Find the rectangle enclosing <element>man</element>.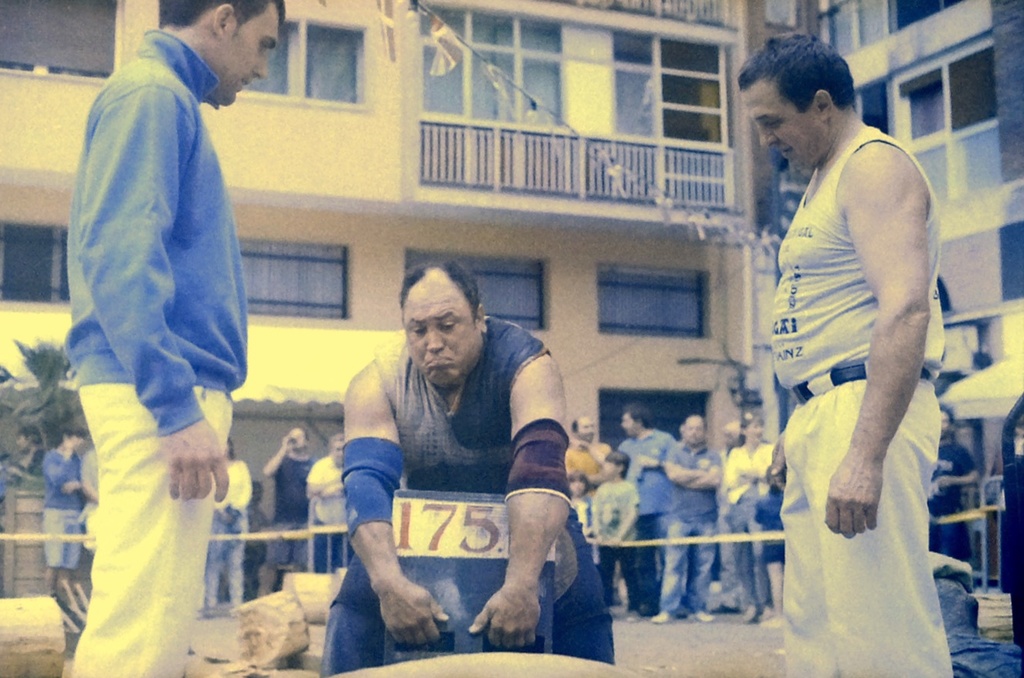
[x1=247, y1=423, x2=314, y2=595].
